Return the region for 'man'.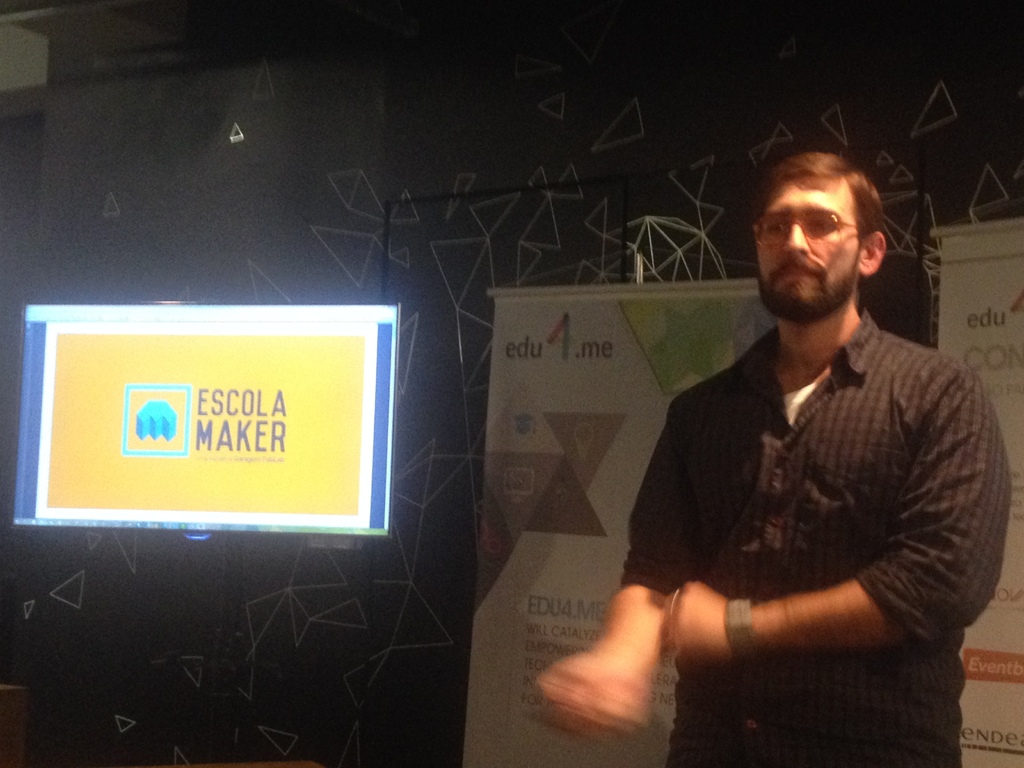
Rect(531, 147, 1016, 767).
